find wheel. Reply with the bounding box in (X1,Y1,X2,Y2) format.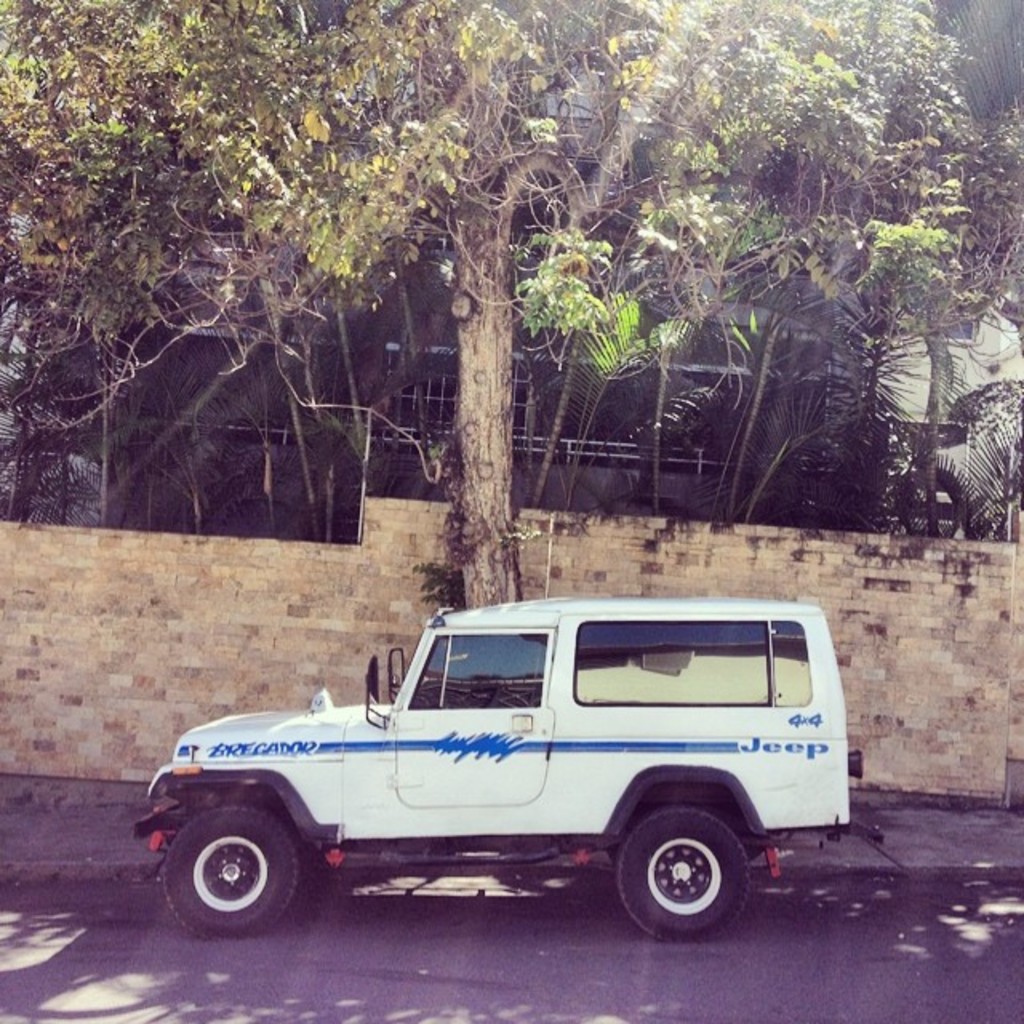
(616,808,747,944).
